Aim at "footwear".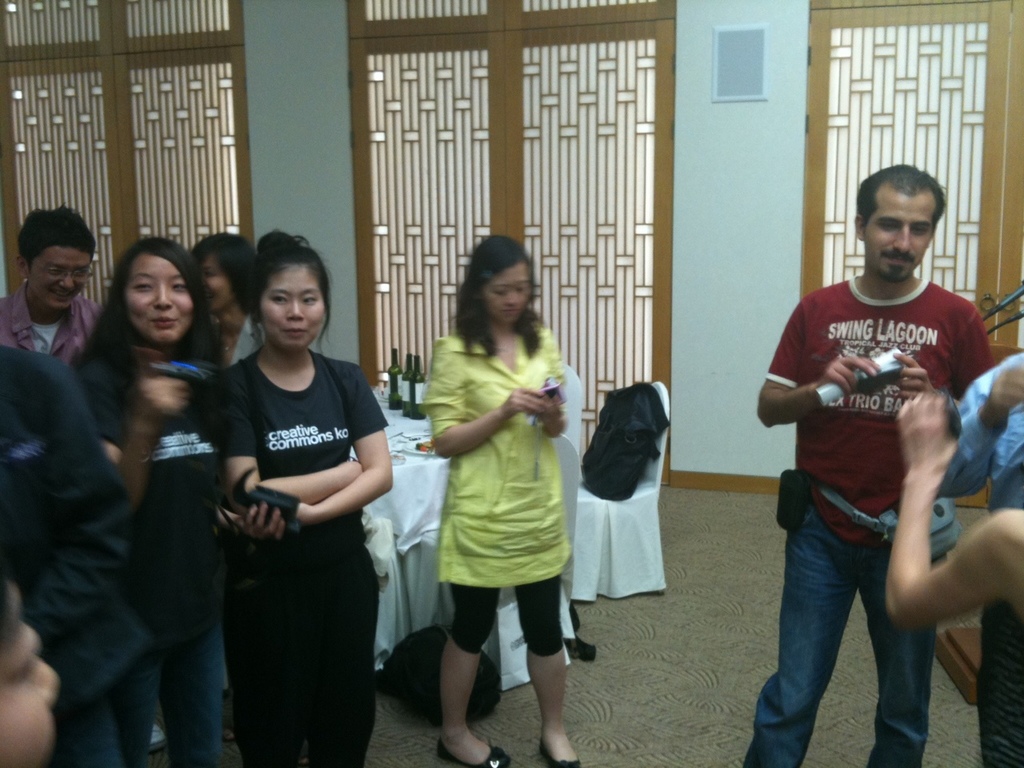
Aimed at x1=536 y1=738 x2=580 y2=767.
